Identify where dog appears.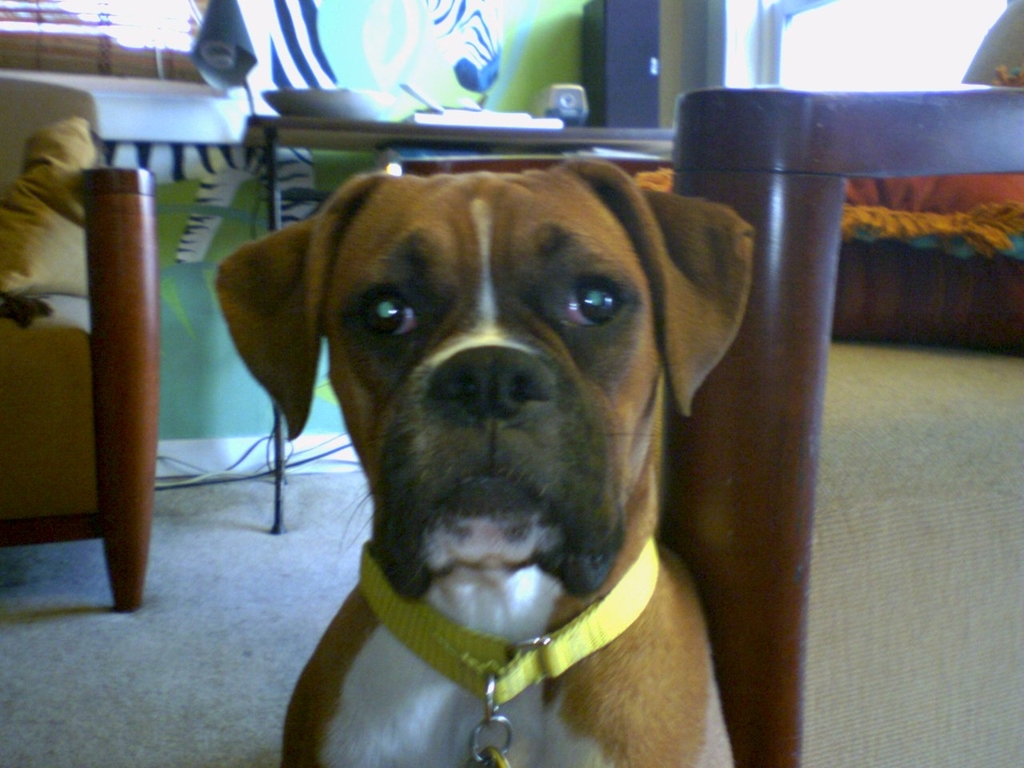
Appears at select_region(215, 170, 754, 767).
